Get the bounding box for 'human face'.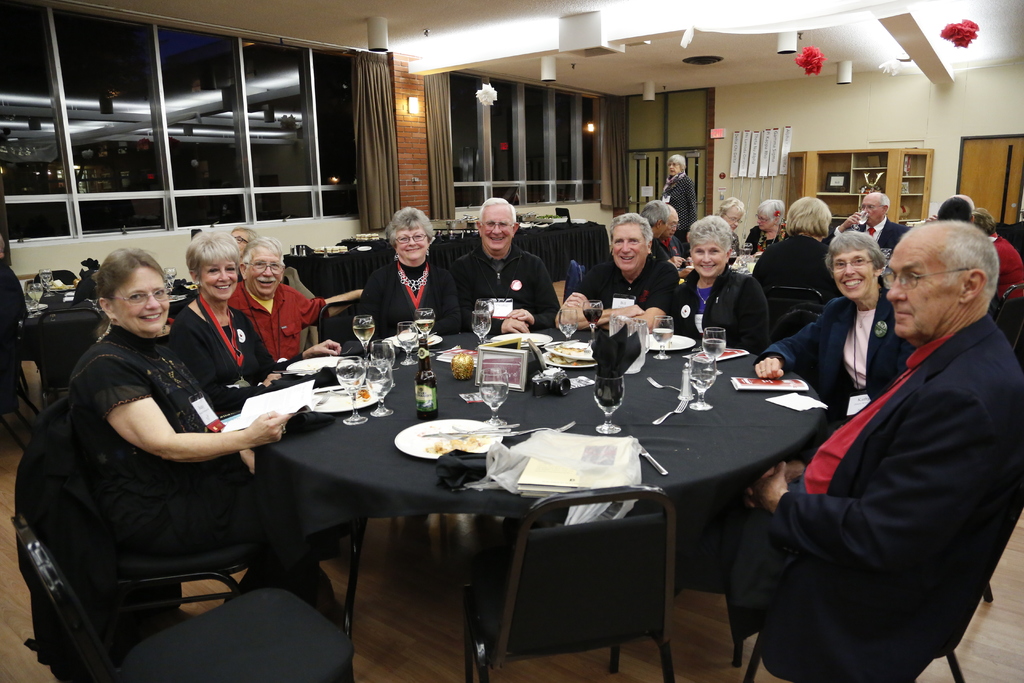
box=[666, 211, 678, 244].
